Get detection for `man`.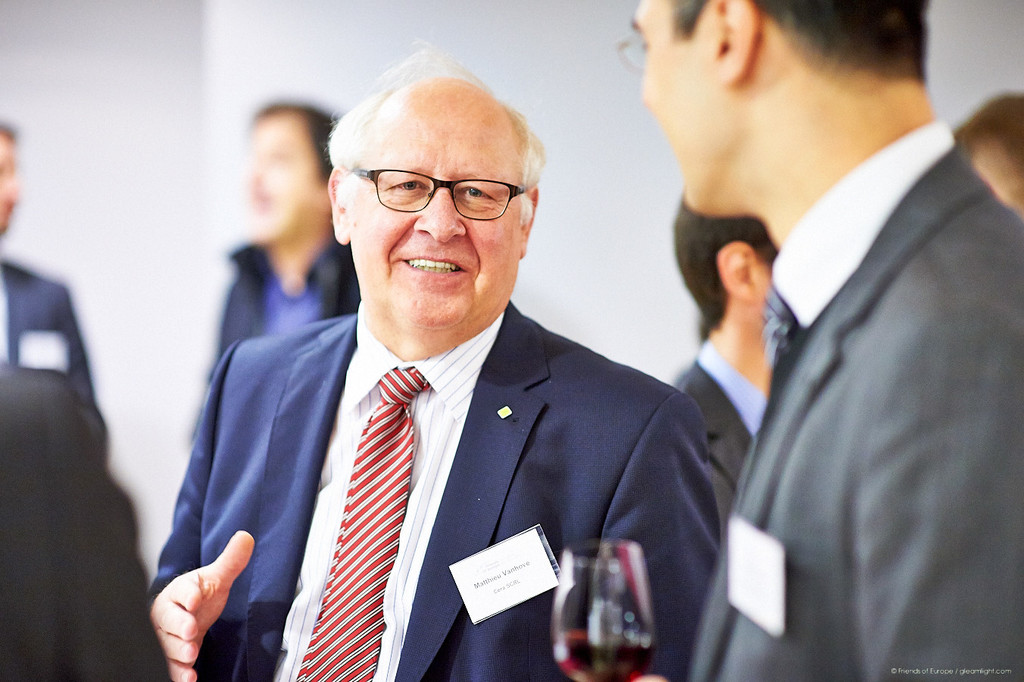
Detection: x1=140, y1=70, x2=713, y2=671.
